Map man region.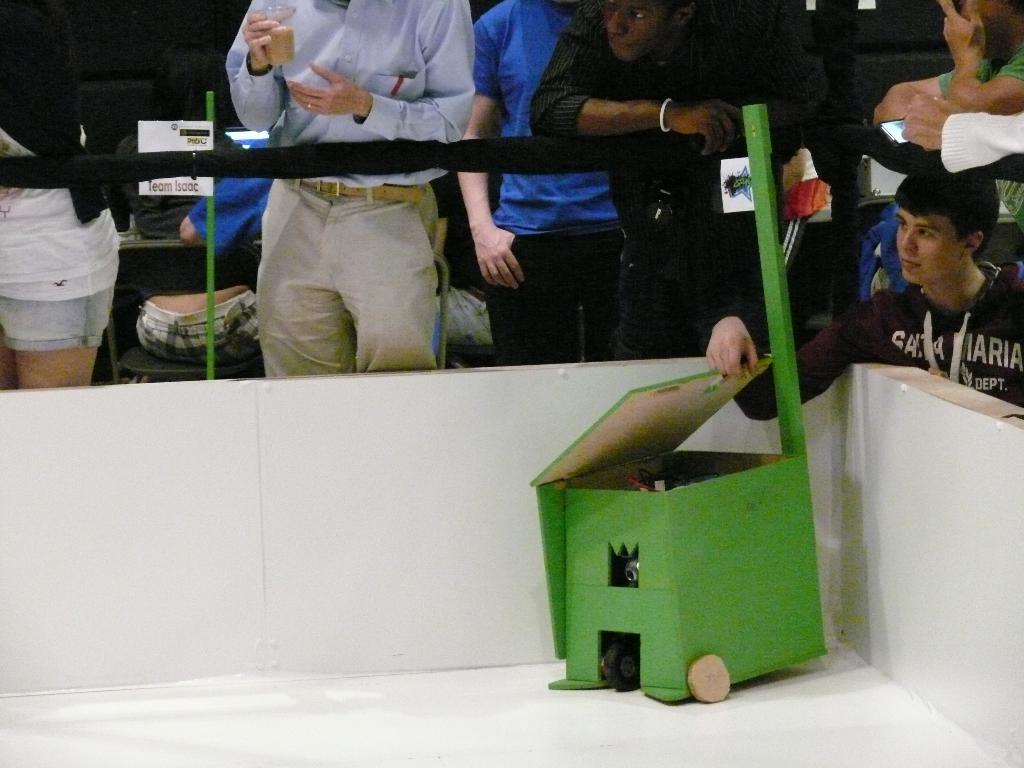
Mapped to {"x1": 223, "y1": 0, "x2": 477, "y2": 377}.
